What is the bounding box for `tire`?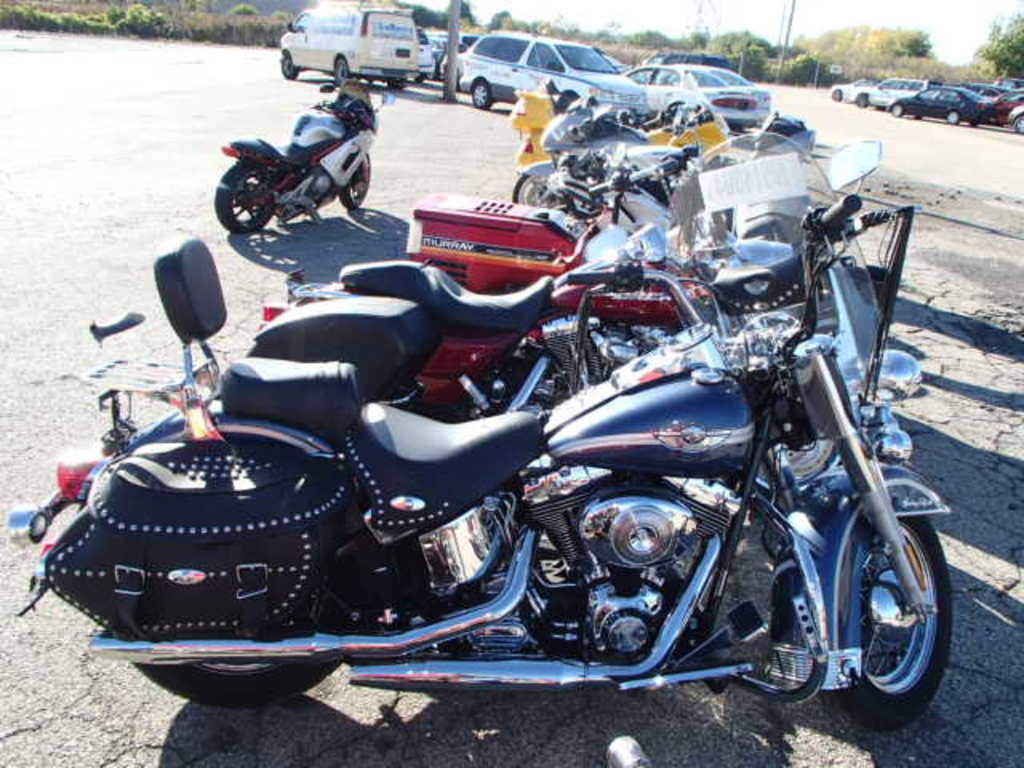
<box>213,162,277,235</box>.
